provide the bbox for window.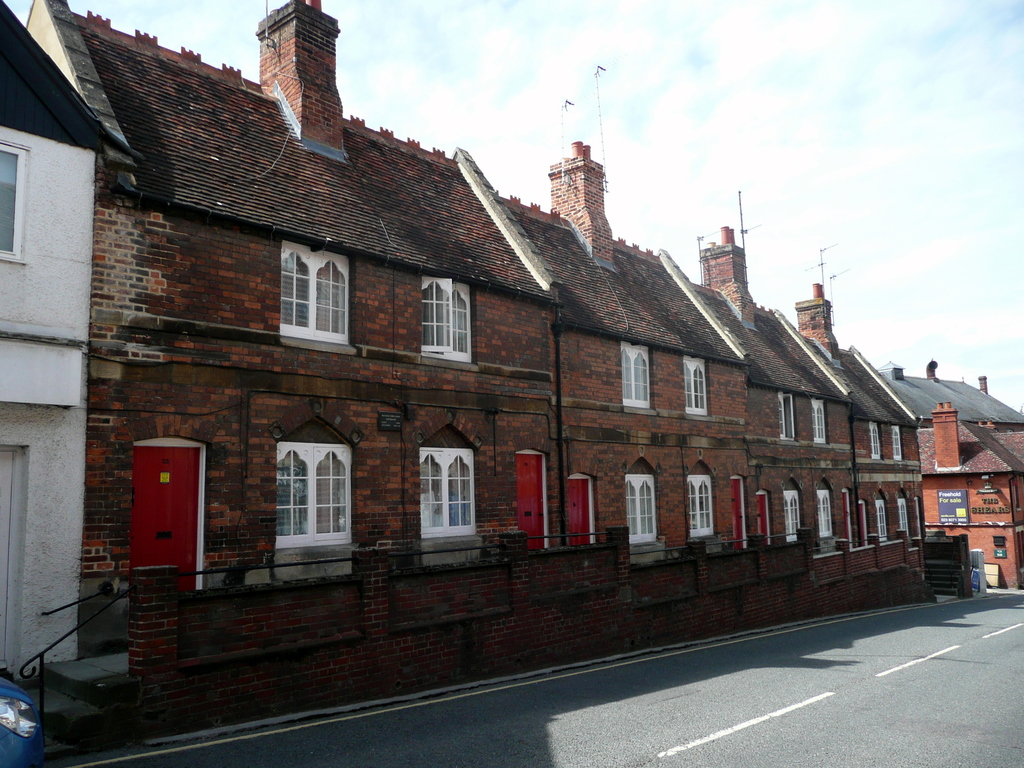
[0,139,31,263].
